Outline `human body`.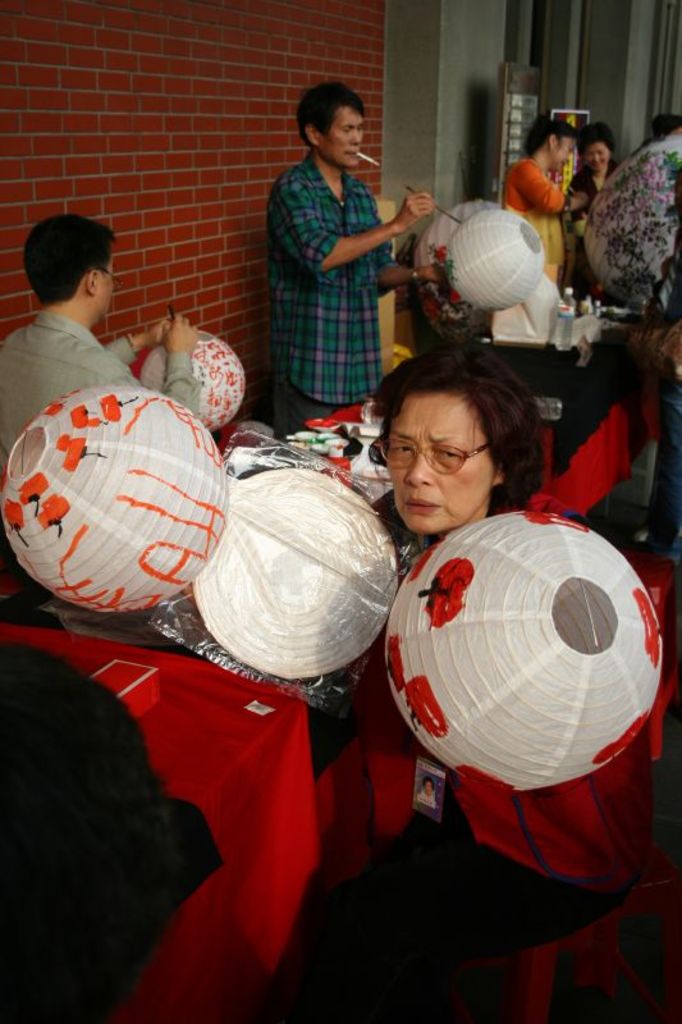
Outline: <bbox>555, 119, 619, 236</bbox>.
